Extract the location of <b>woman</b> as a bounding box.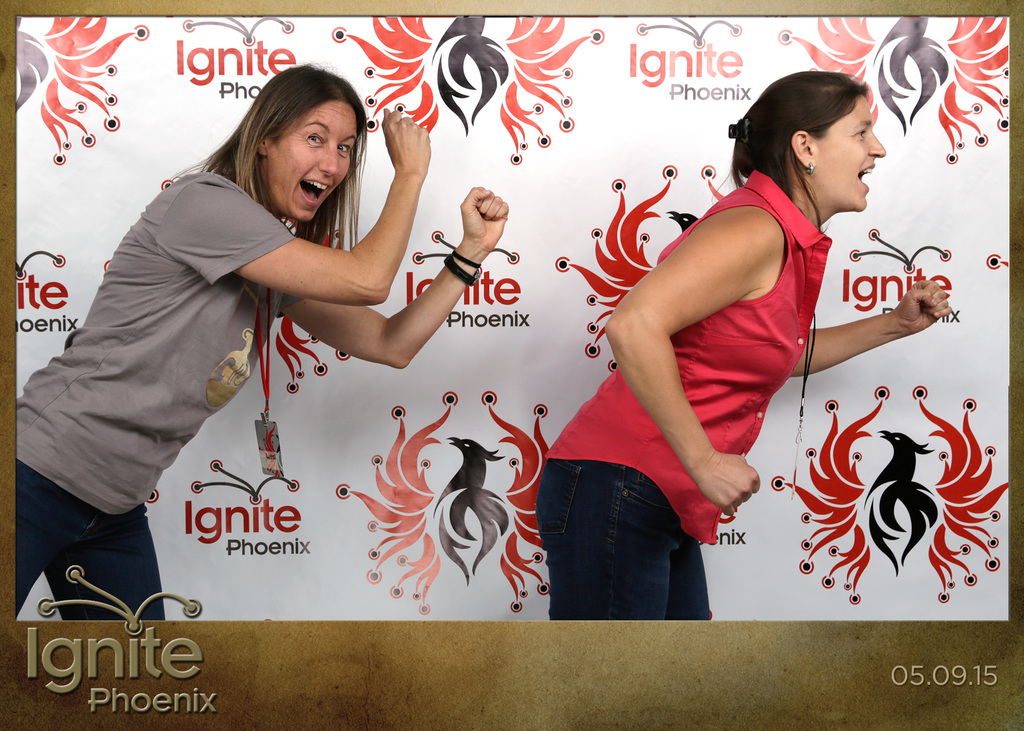
x1=538, y1=93, x2=920, y2=628.
